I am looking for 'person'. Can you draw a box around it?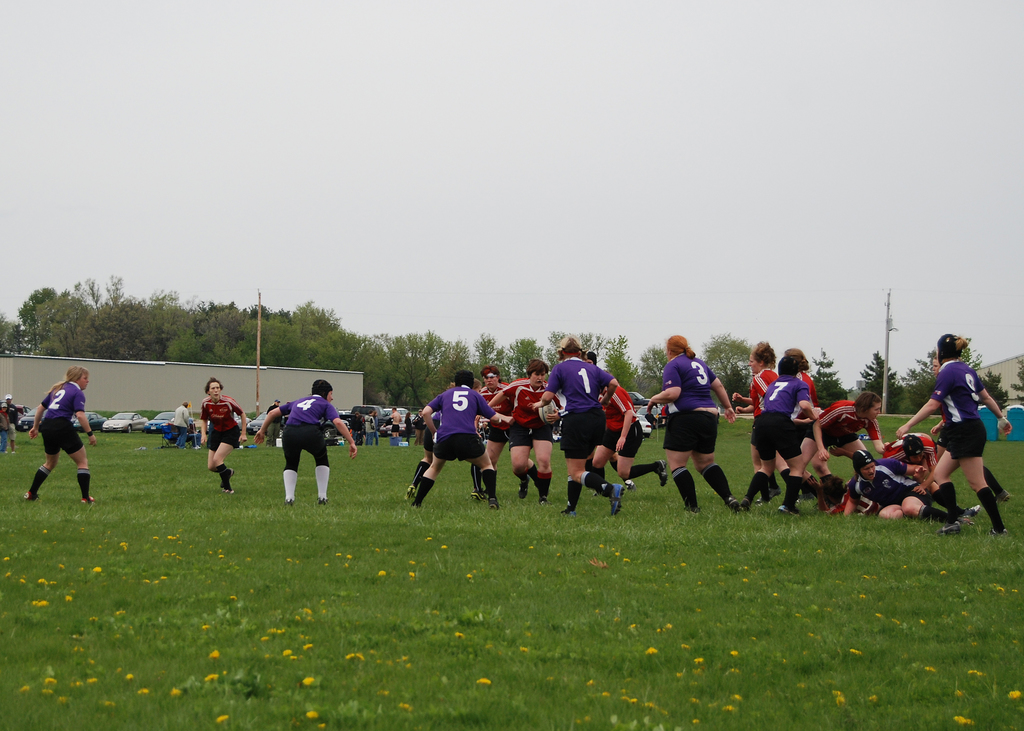
Sure, the bounding box is region(410, 406, 428, 447).
